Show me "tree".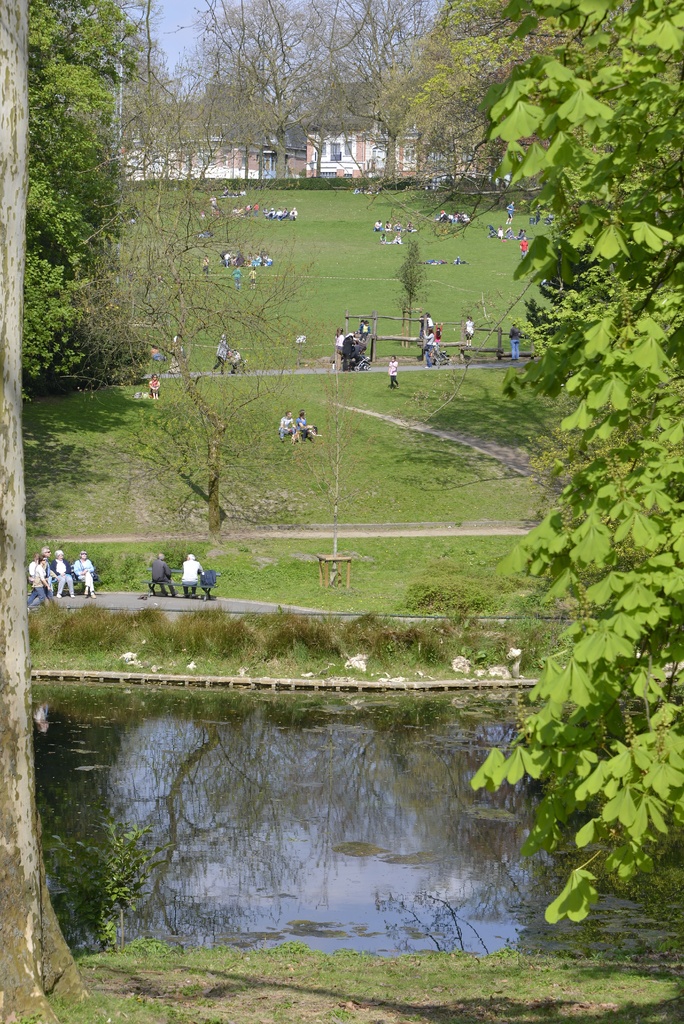
"tree" is here: box=[479, 19, 675, 922].
